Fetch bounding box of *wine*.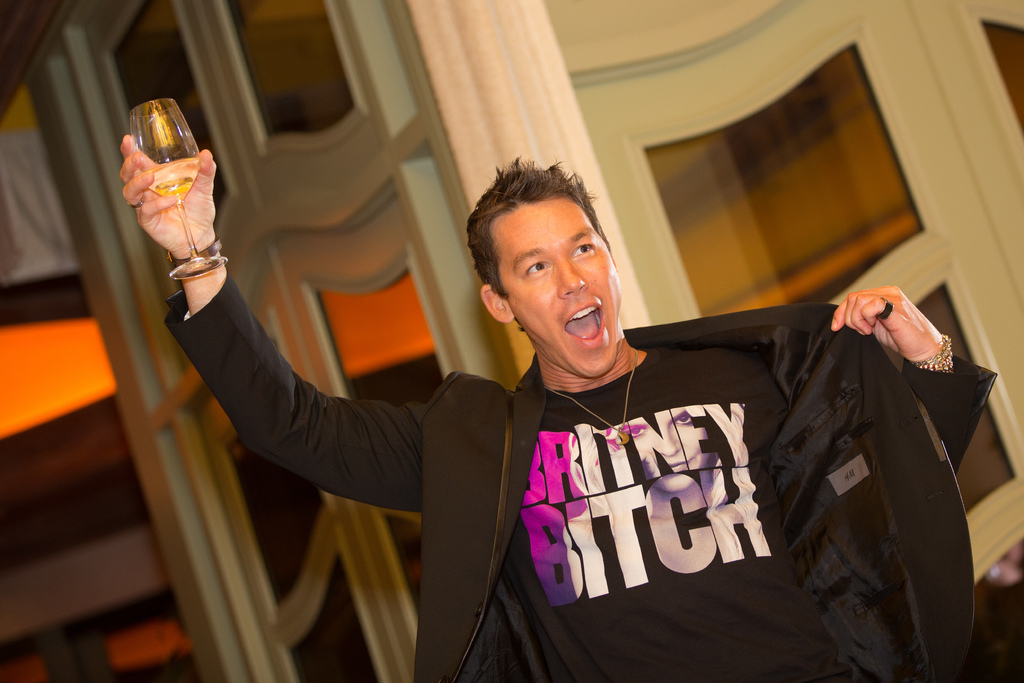
Bbox: <bbox>145, 155, 200, 202</bbox>.
